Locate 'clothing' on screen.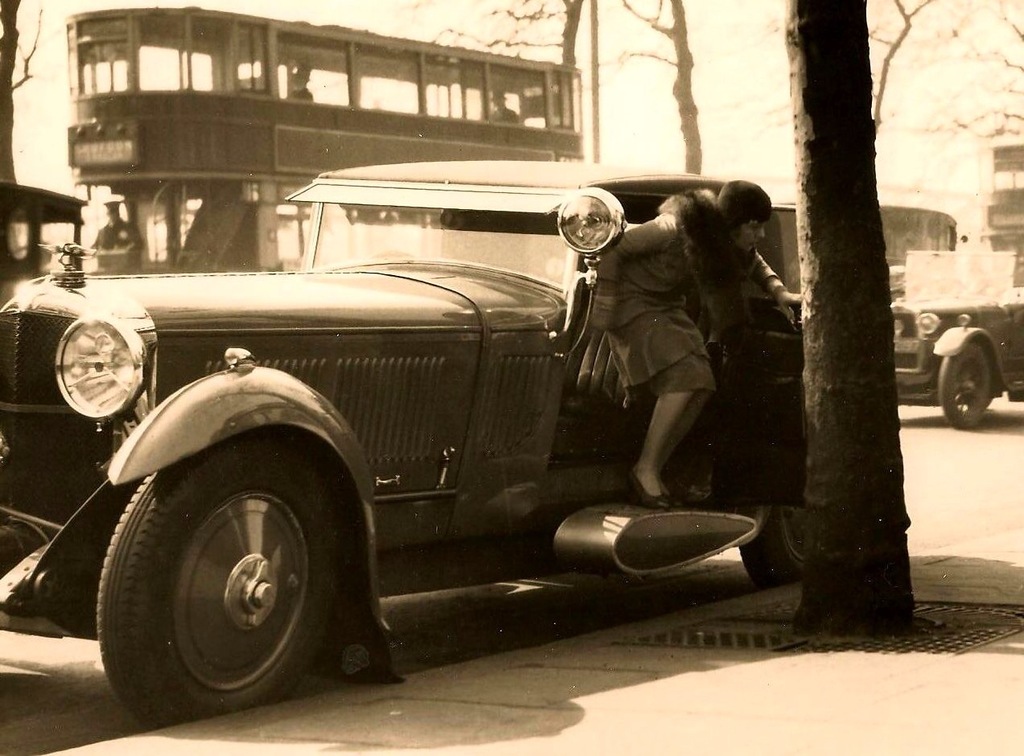
On screen at {"left": 592, "top": 188, "right": 780, "bottom": 396}.
